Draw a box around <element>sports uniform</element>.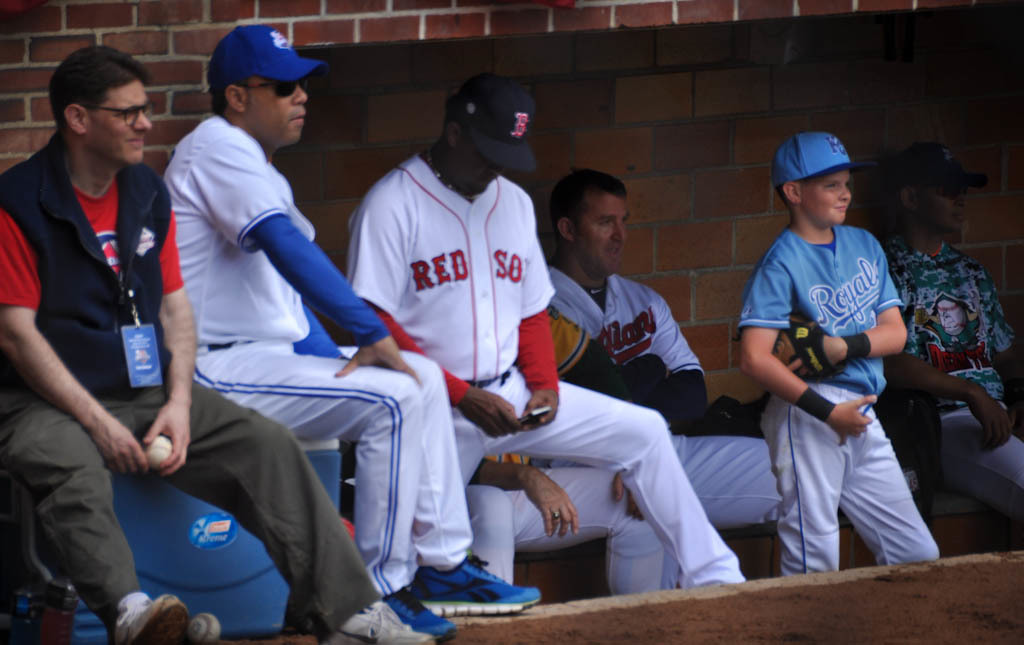
locate(158, 111, 471, 599).
